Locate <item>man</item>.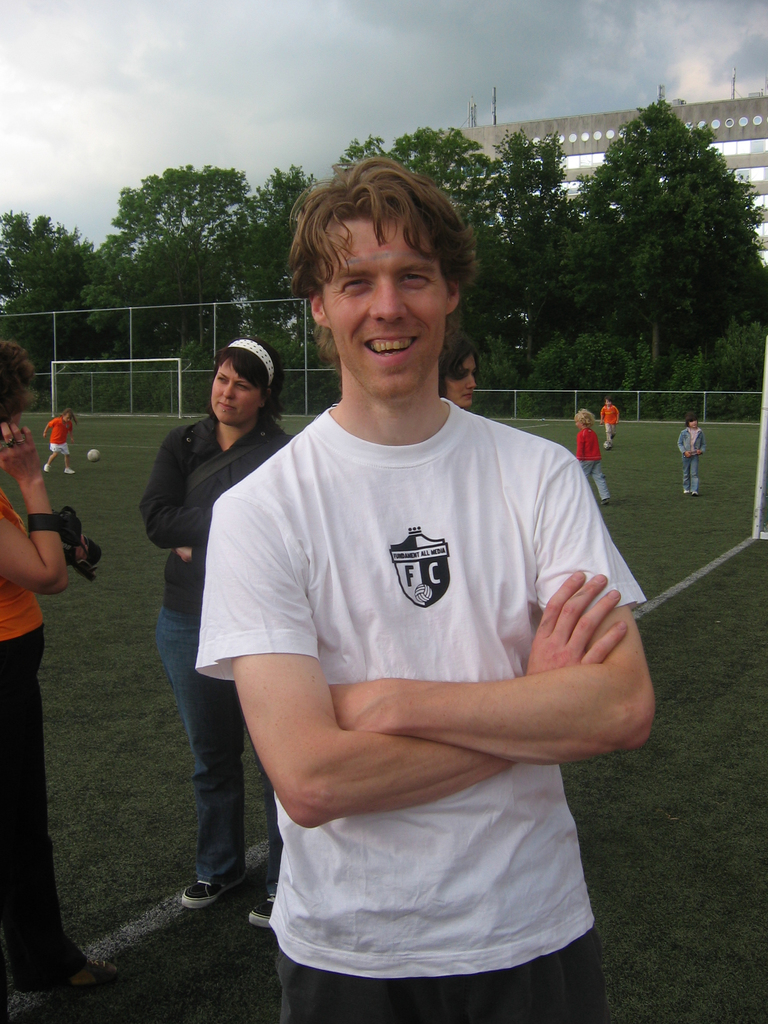
Bounding box: {"x1": 181, "y1": 162, "x2": 651, "y2": 1008}.
